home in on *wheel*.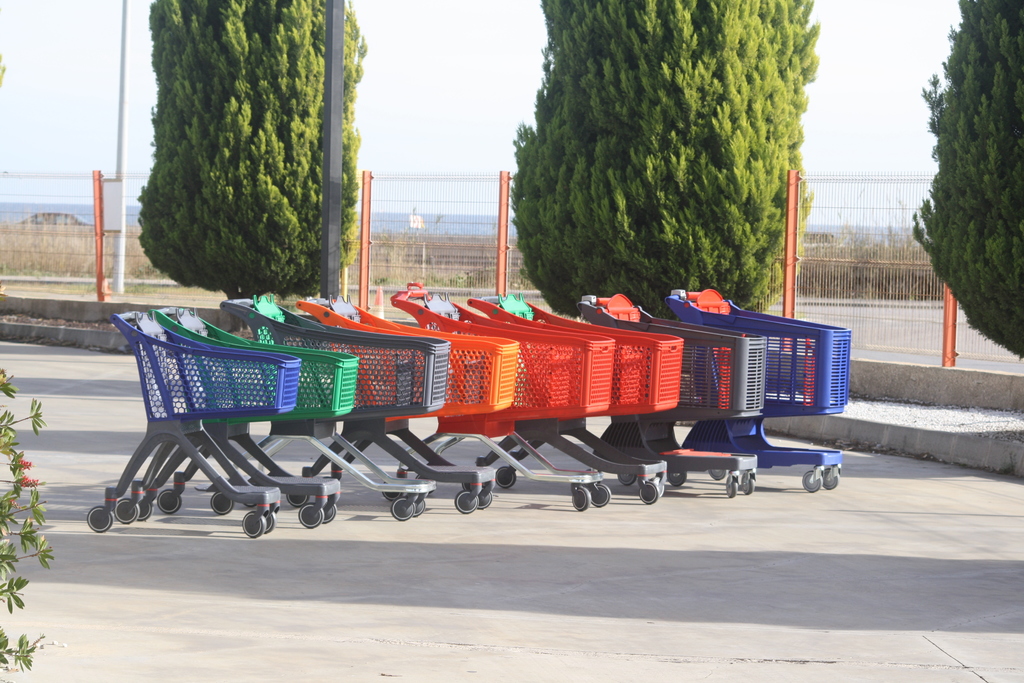
Homed in at l=726, t=475, r=737, b=496.
